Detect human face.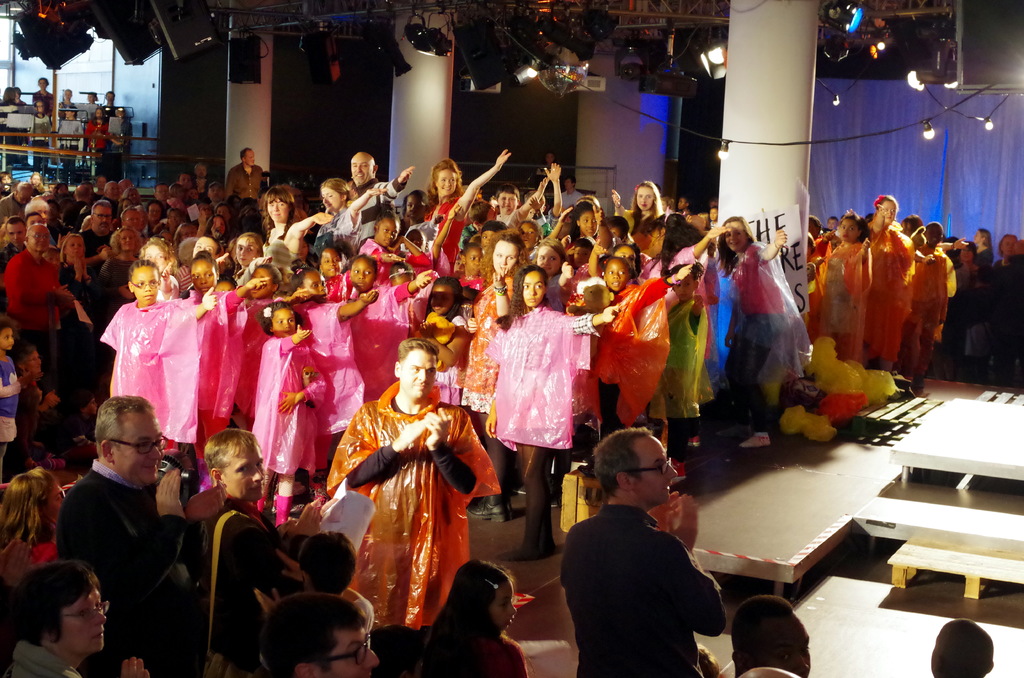
Detected at 143, 243, 164, 259.
